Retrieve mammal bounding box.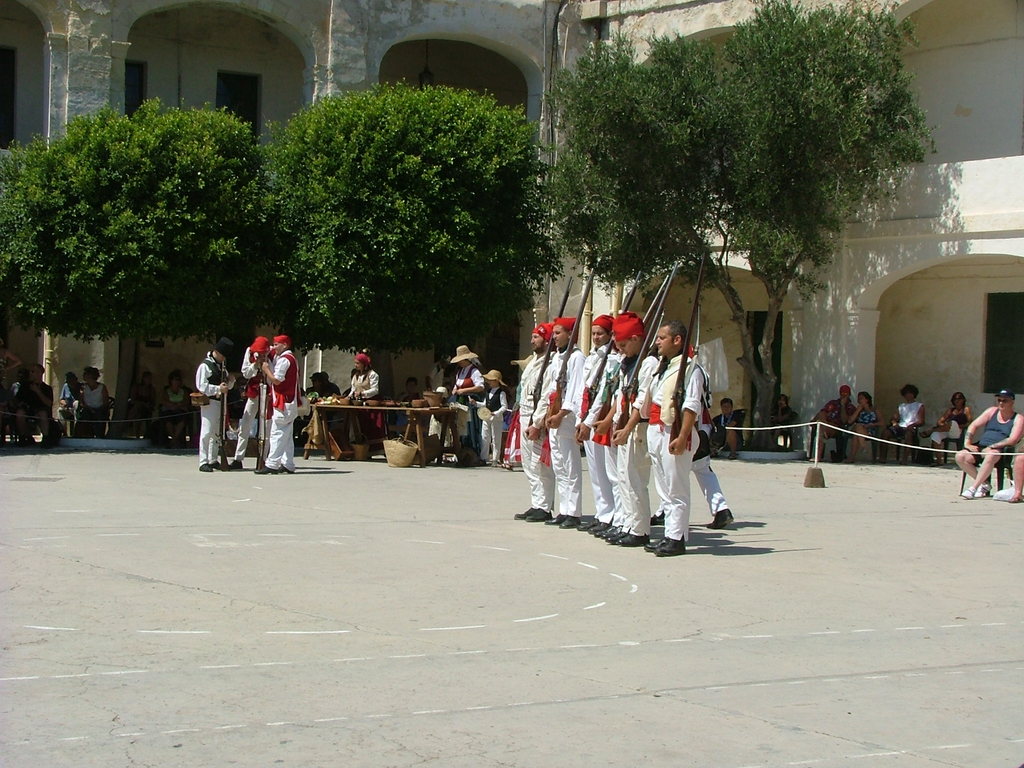
Bounding box: {"x1": 1009, "y1": 454, "x2": 1023, "y2": 502}.
